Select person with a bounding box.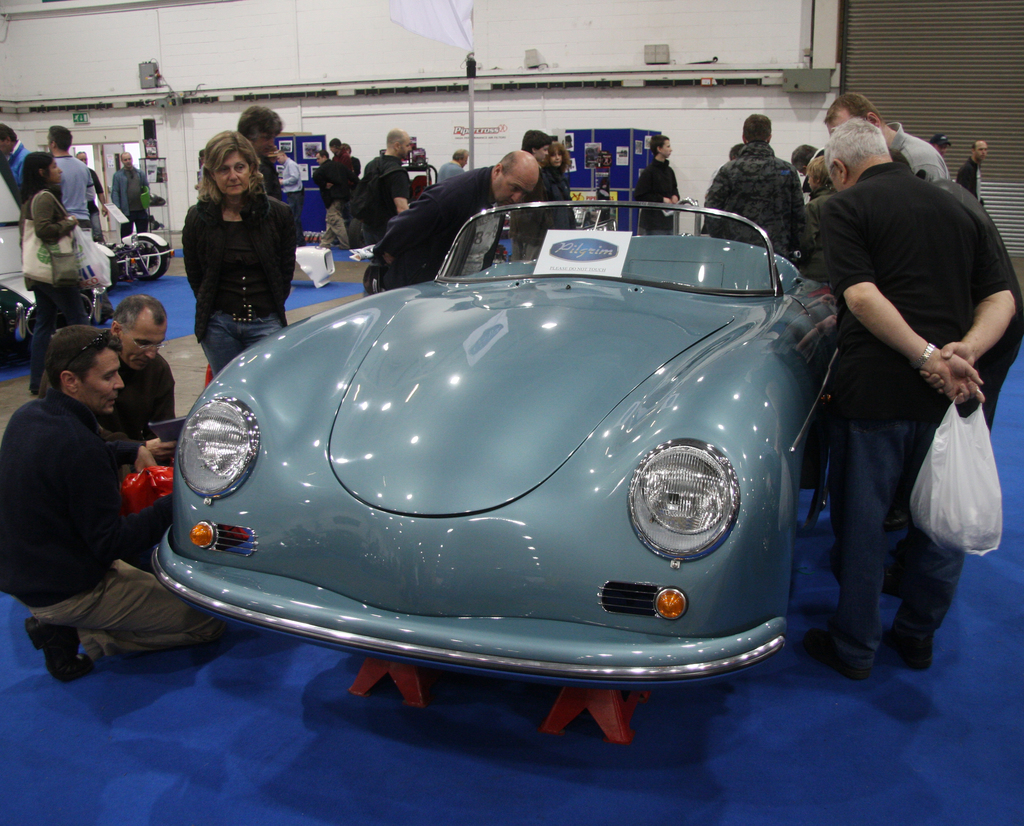
{"left": 434, "top": 150, "right": 471, "bottom": 185}.
